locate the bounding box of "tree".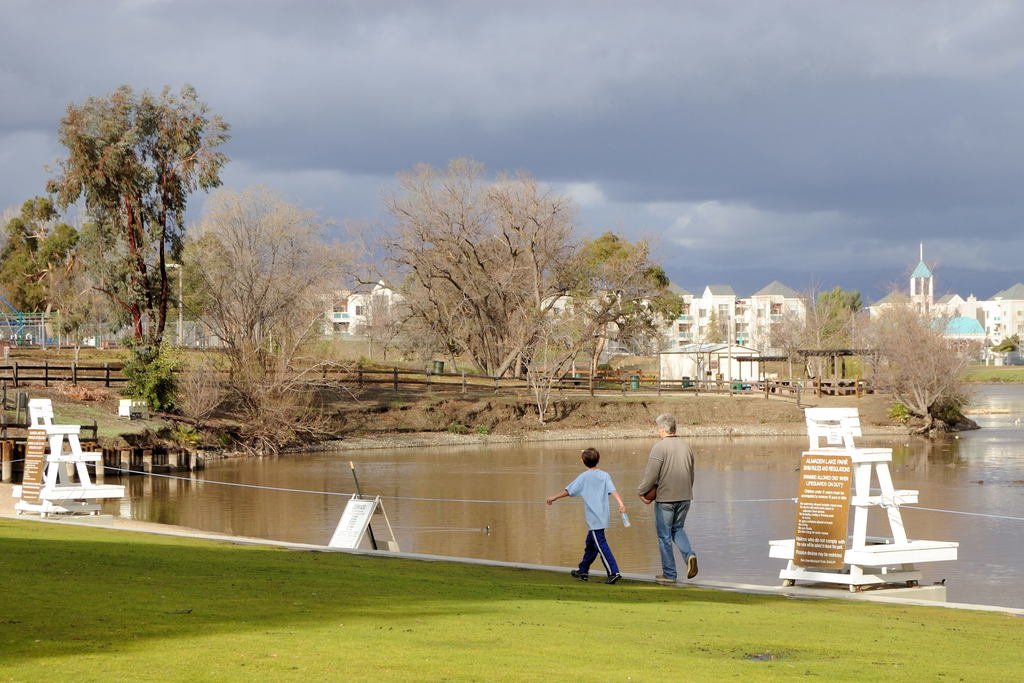
Bounding box: pyautogui.locateOnScreen(156, 180, 373, 460).
